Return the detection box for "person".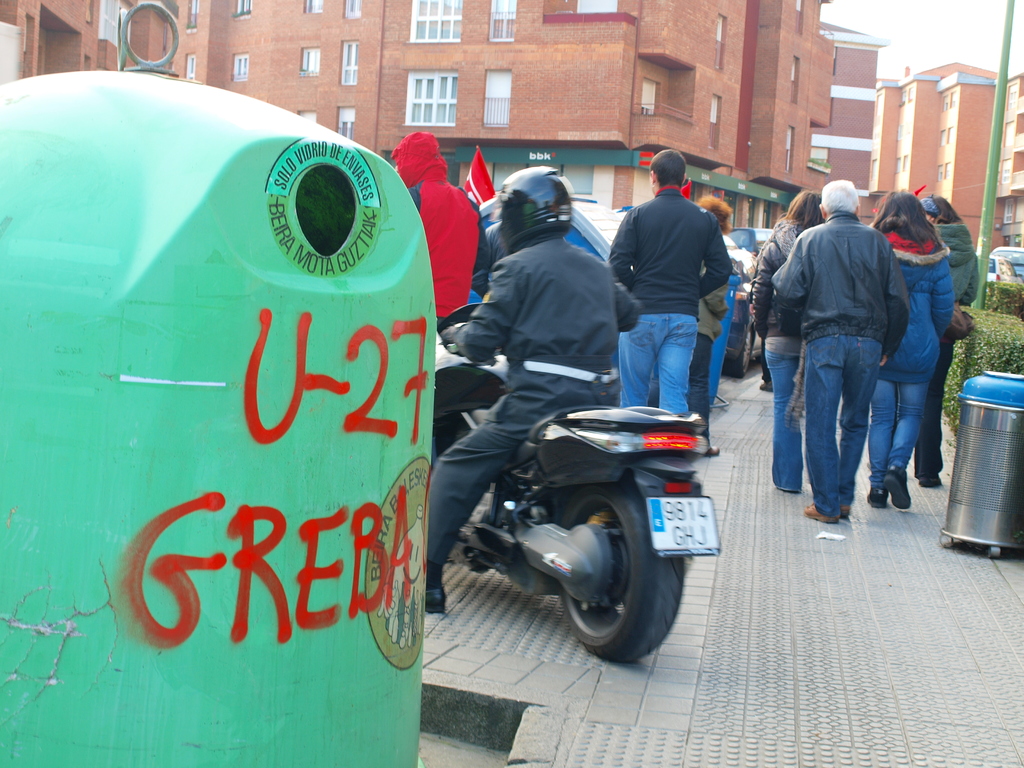
l=865, t=185, r=952, b=511.
